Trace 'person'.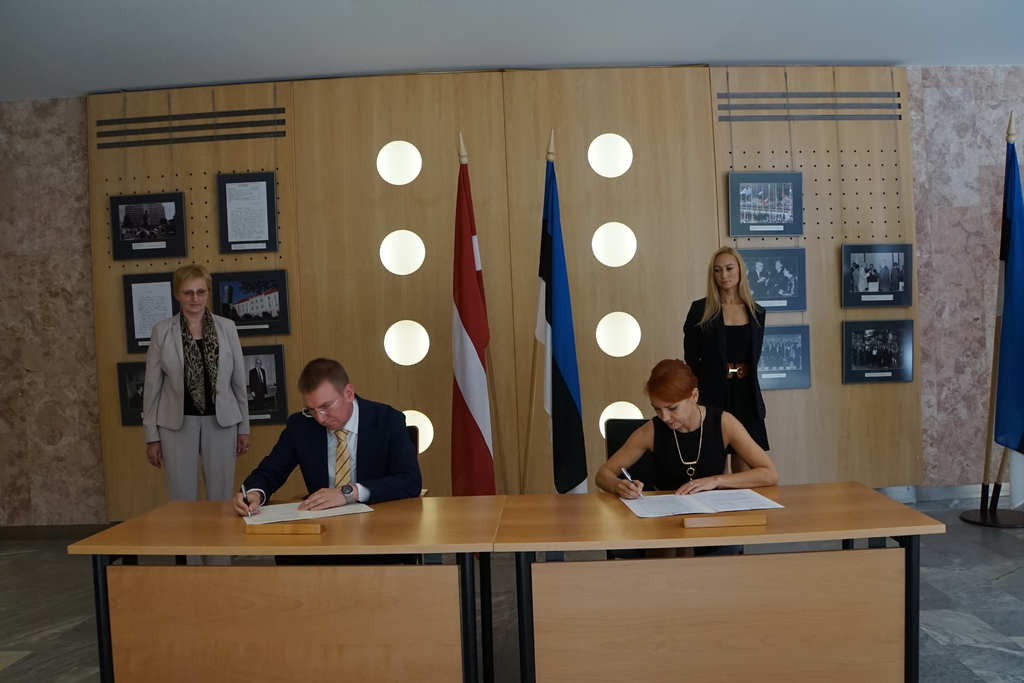
Traced to [138,264,239,524].
